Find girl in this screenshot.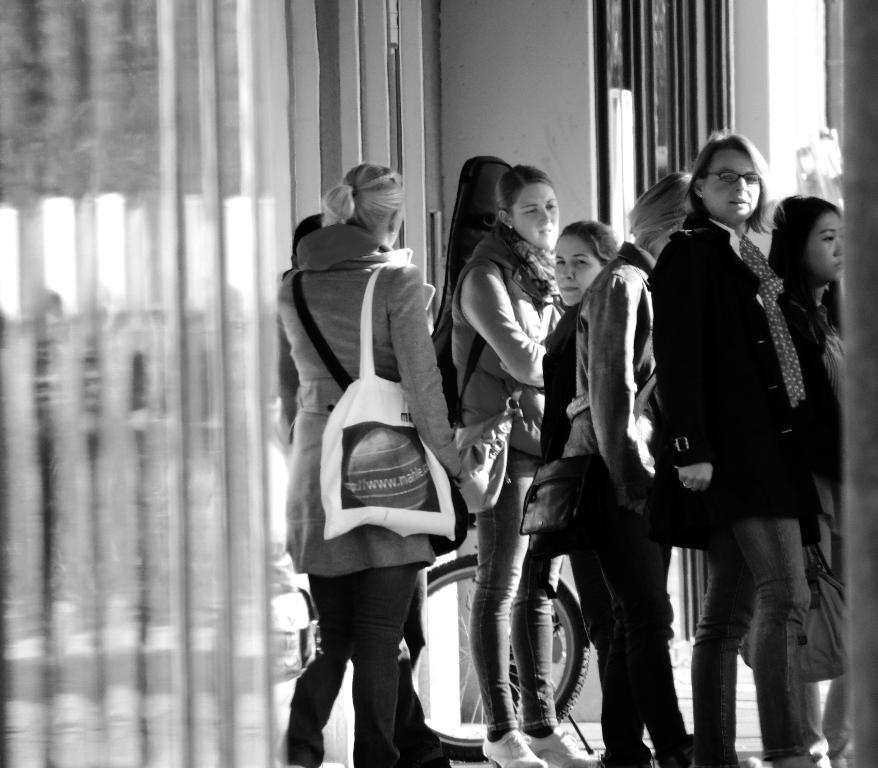
The bounding box for girl is 269, 136, 497, 767.
